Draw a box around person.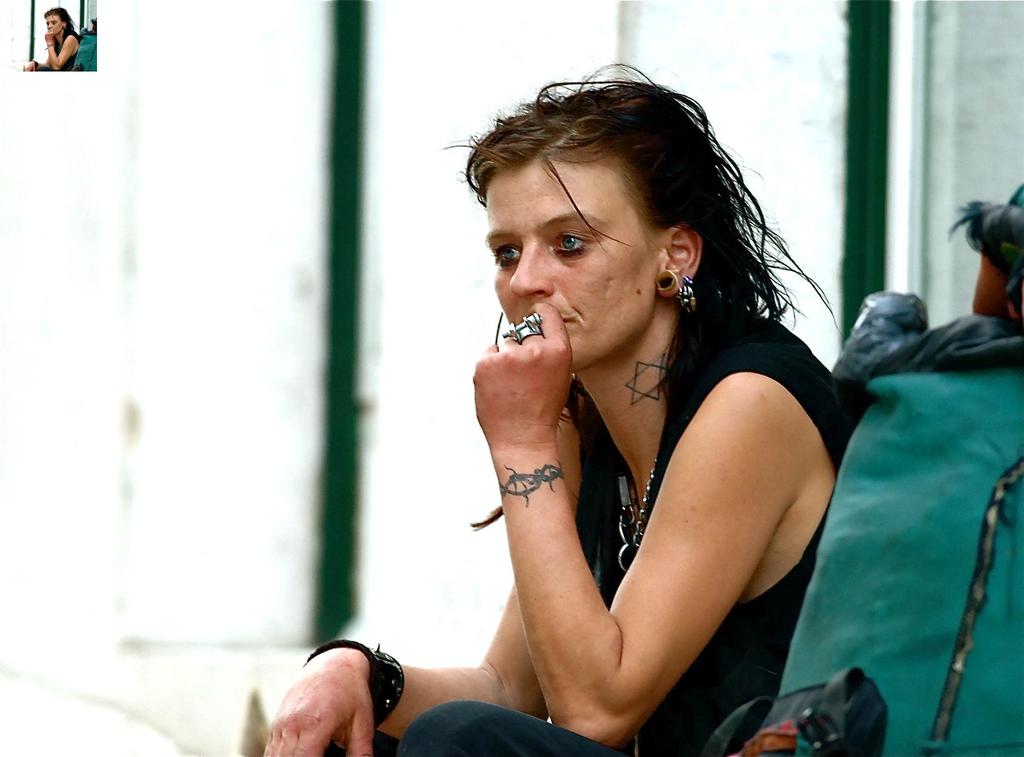
{"x1": 321, "y1": 67, "x2": 917, "y2": 739}.
